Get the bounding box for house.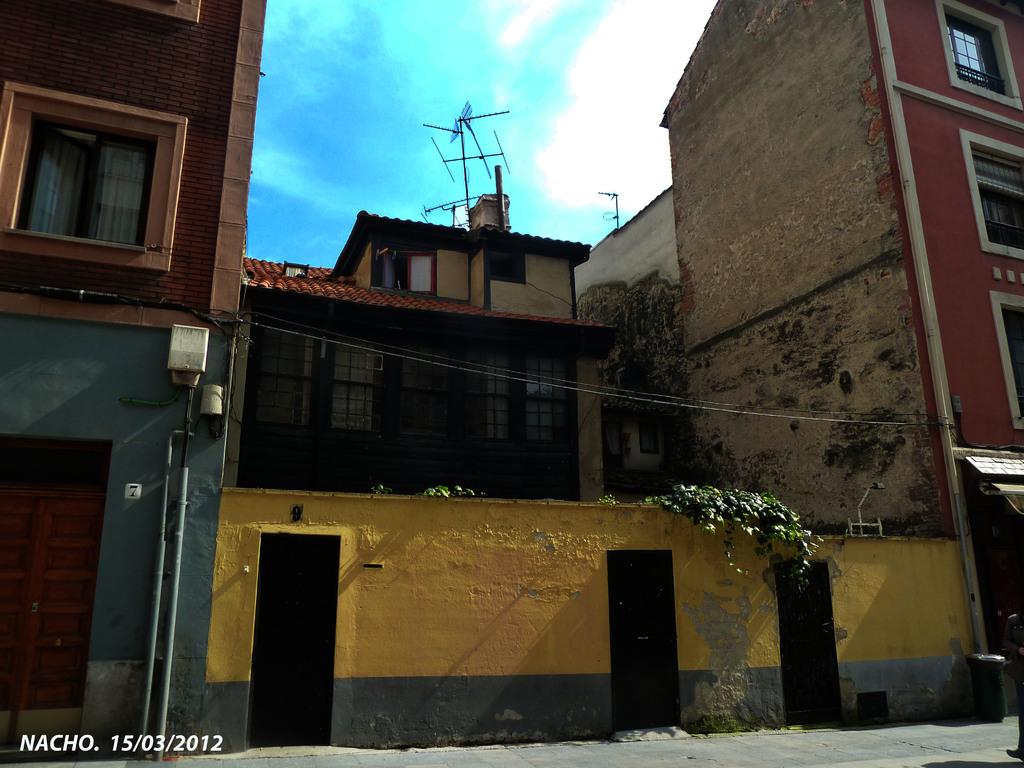
crop(216, 161, 639, 509).
